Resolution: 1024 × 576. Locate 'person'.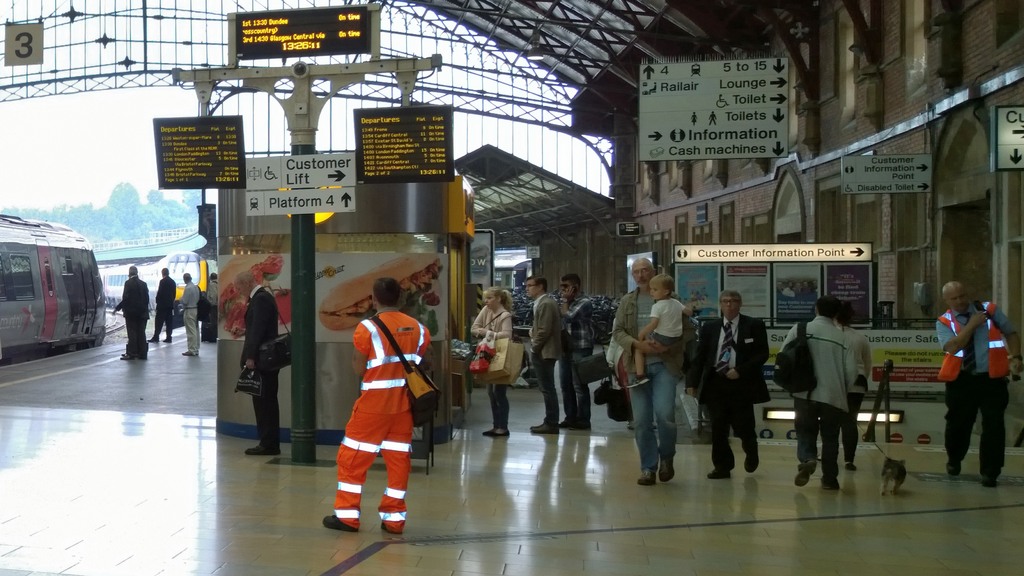
<region>943, 271, 1010, 487</region>.
